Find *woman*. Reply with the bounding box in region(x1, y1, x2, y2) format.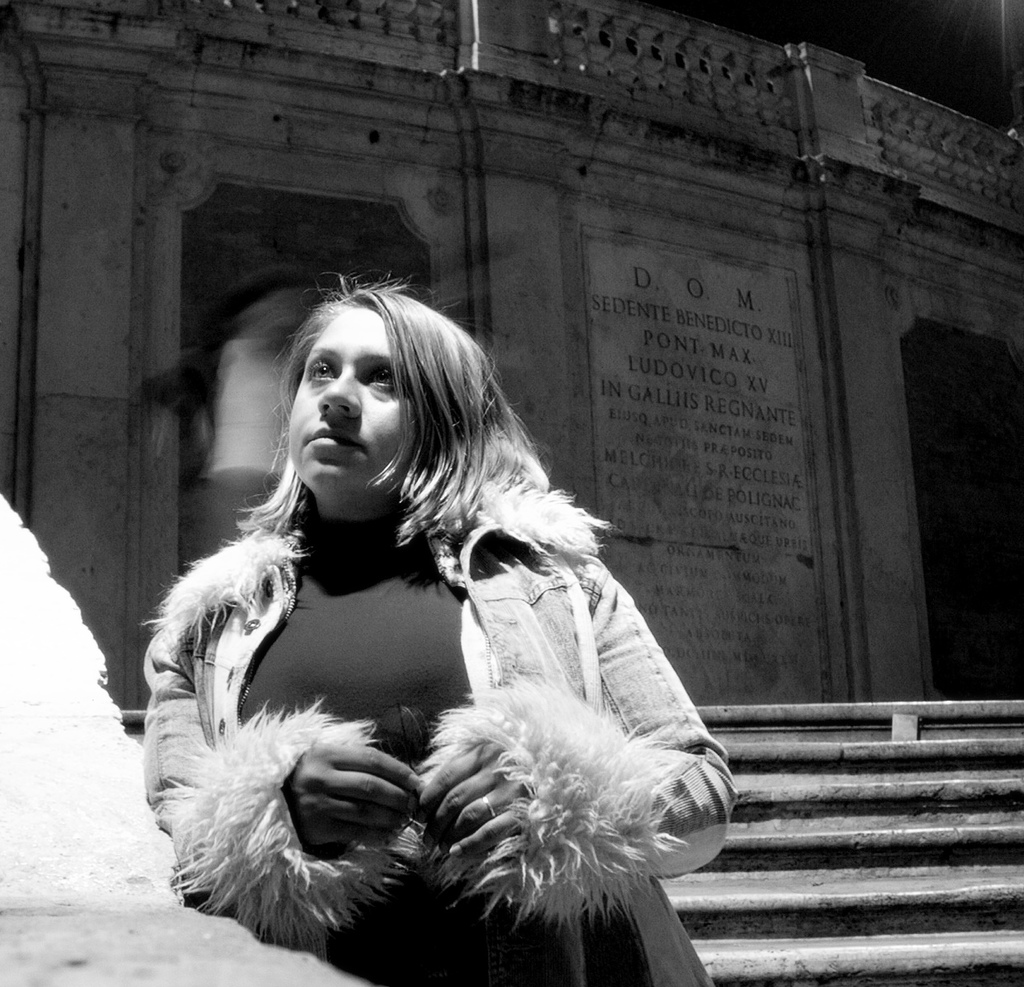
region(125, 266, 701, 965).
